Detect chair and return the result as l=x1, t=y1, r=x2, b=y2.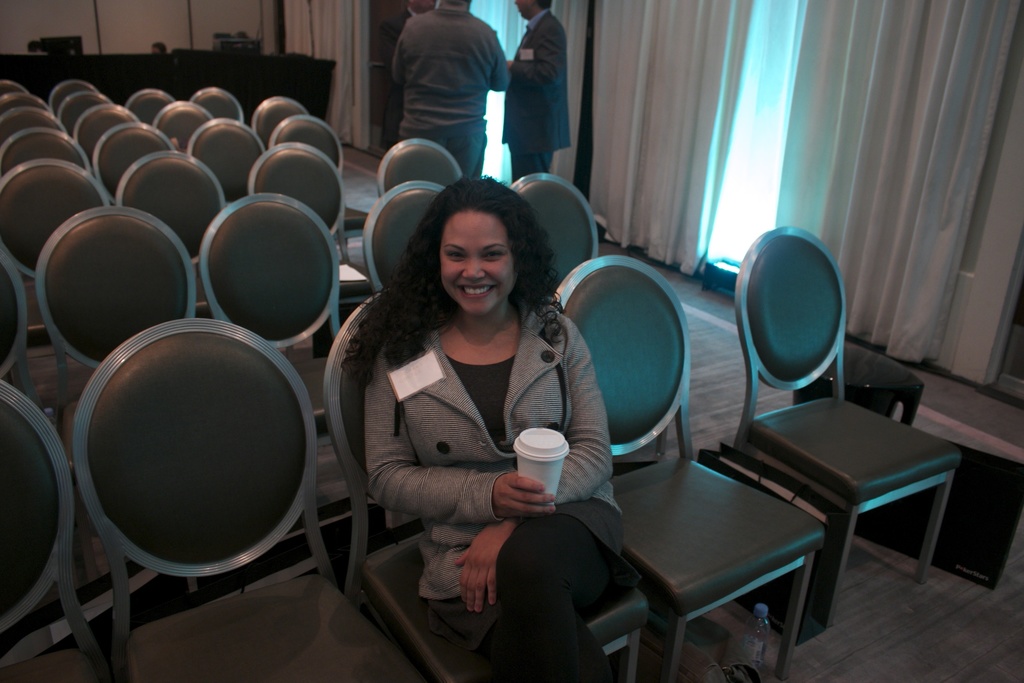
l=246, t=139, r=376, b=352.
